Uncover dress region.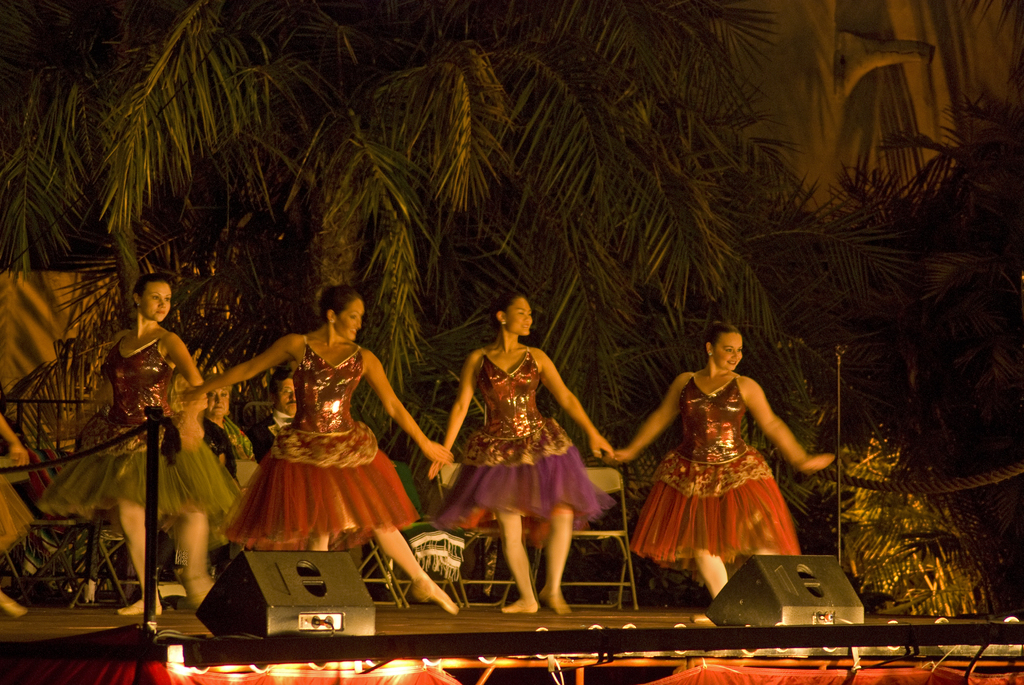
Uncovered: (434,343,612,546).
